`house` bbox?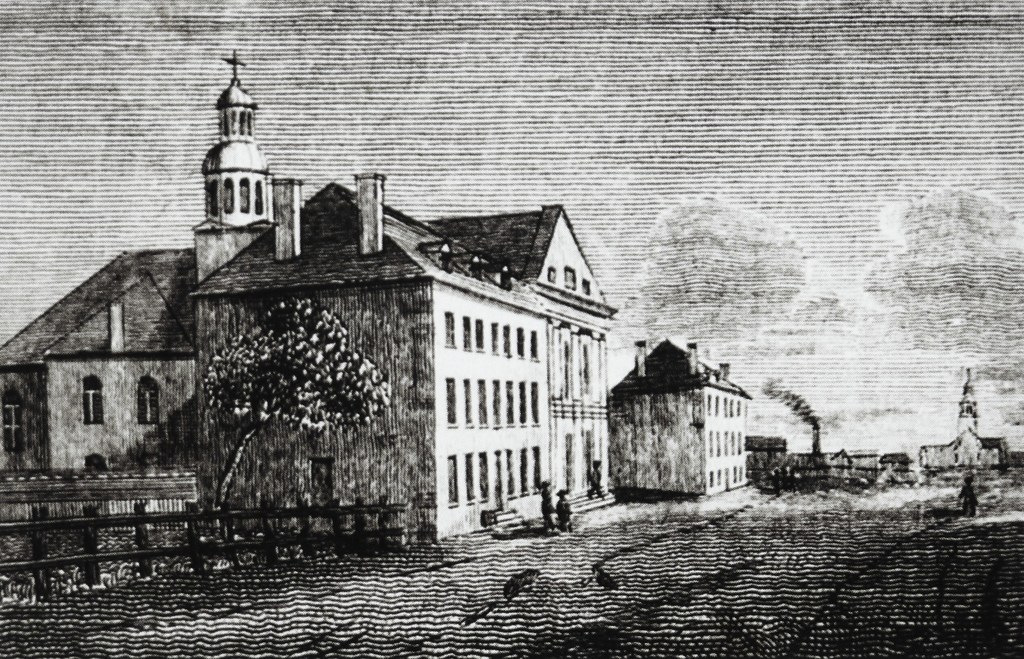
750,420,919,487
